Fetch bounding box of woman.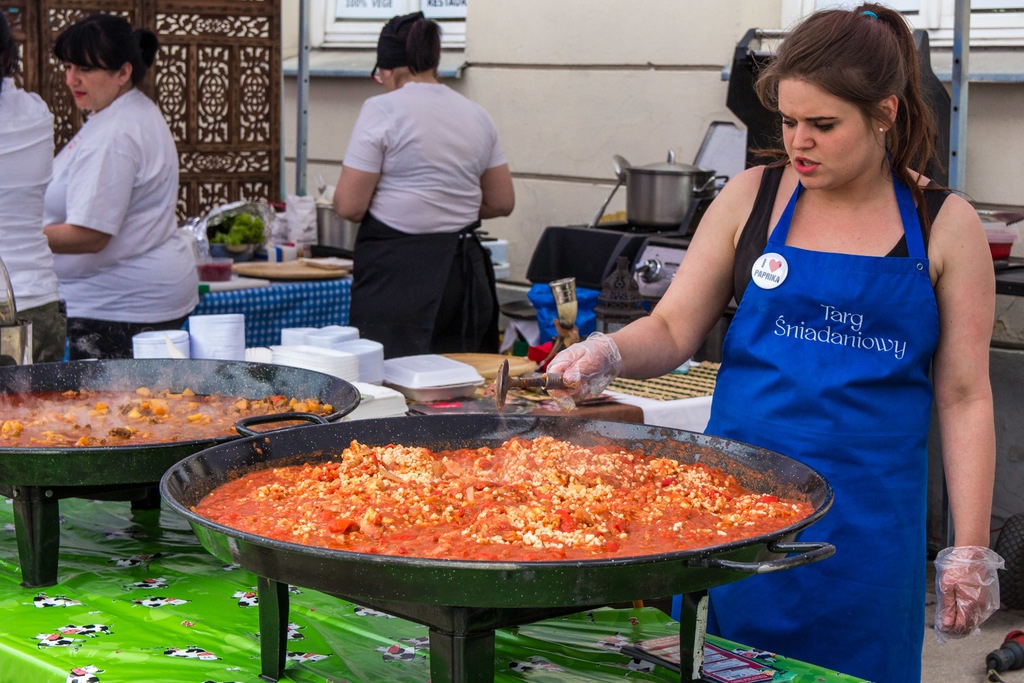
Bbox: 541,2,1002,677.
